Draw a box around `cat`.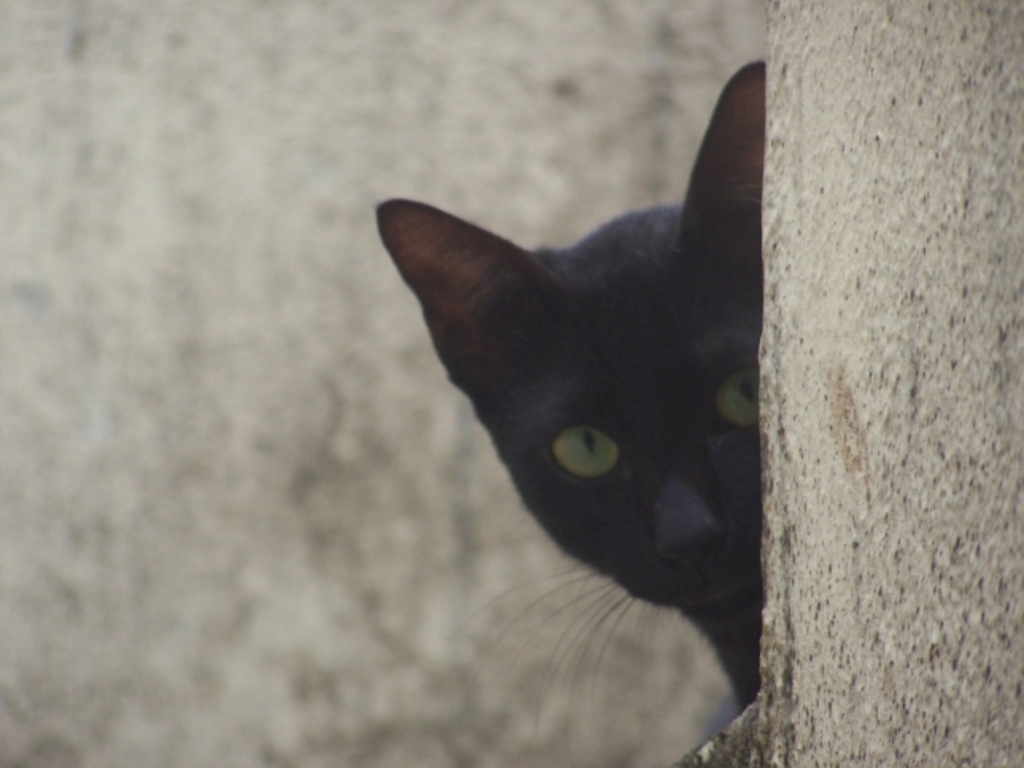
l=374, t=59, r=765, b=712.
